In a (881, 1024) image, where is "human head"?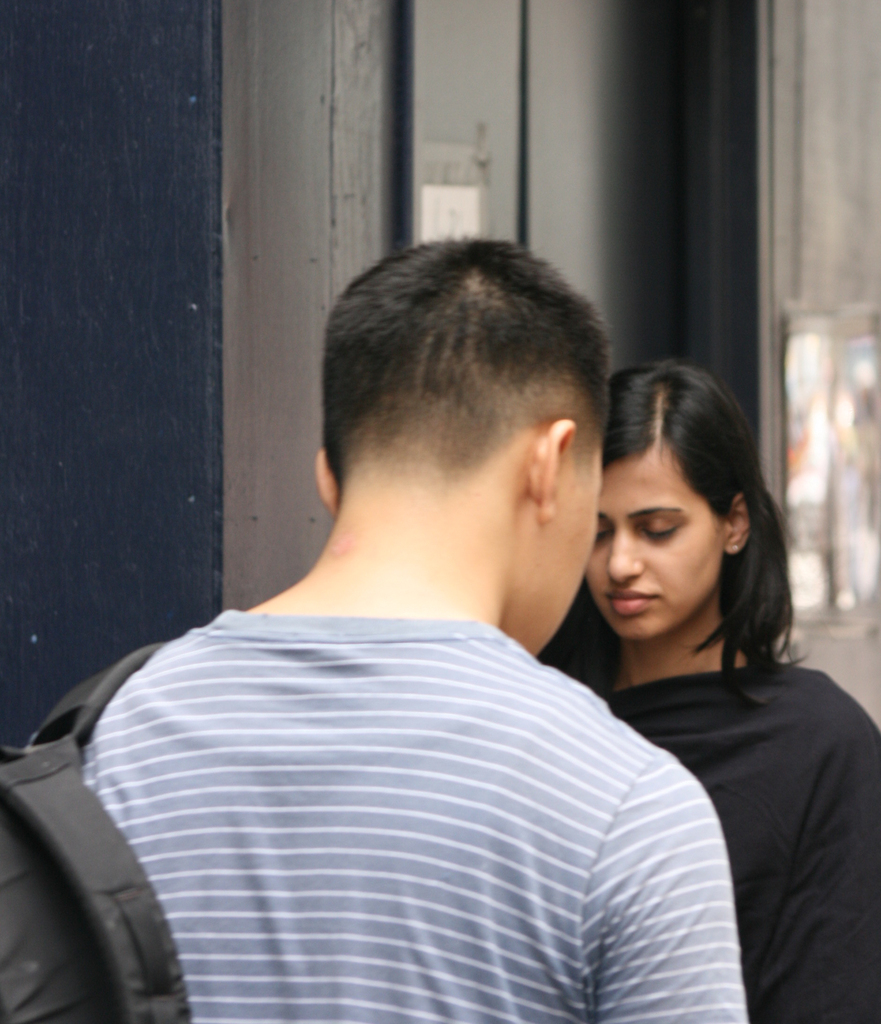
l=320, t=236, r=623, b=655.
